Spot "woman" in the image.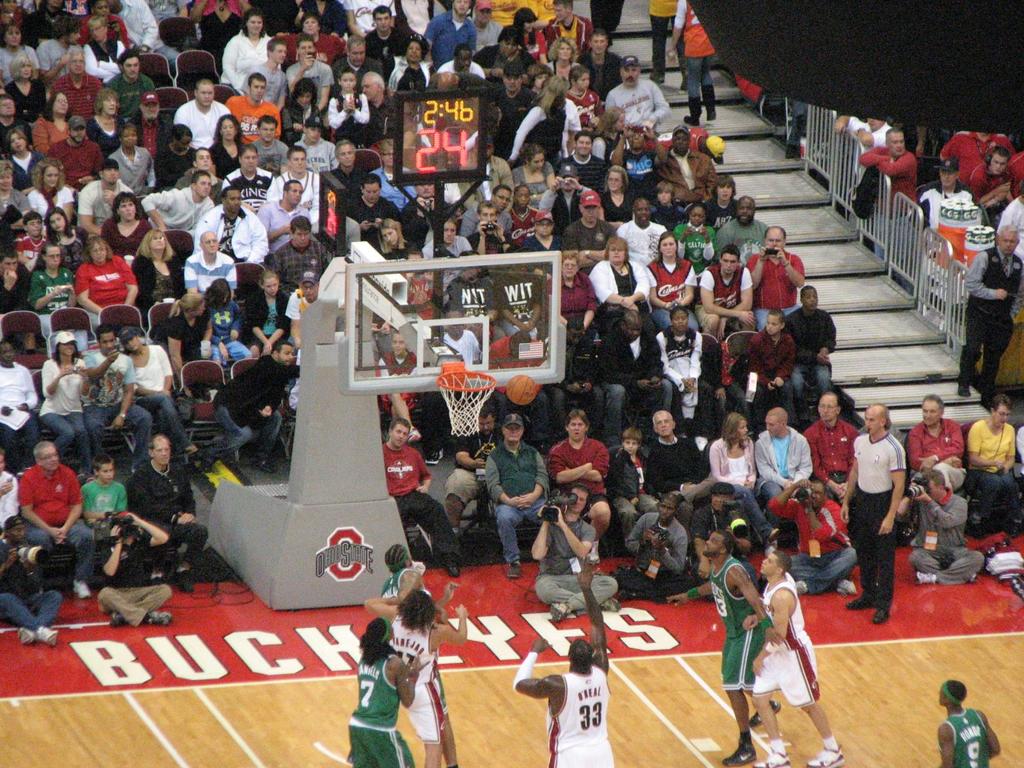
"woman" found at [x1=377, y1=220, x2=415, y2=260].
